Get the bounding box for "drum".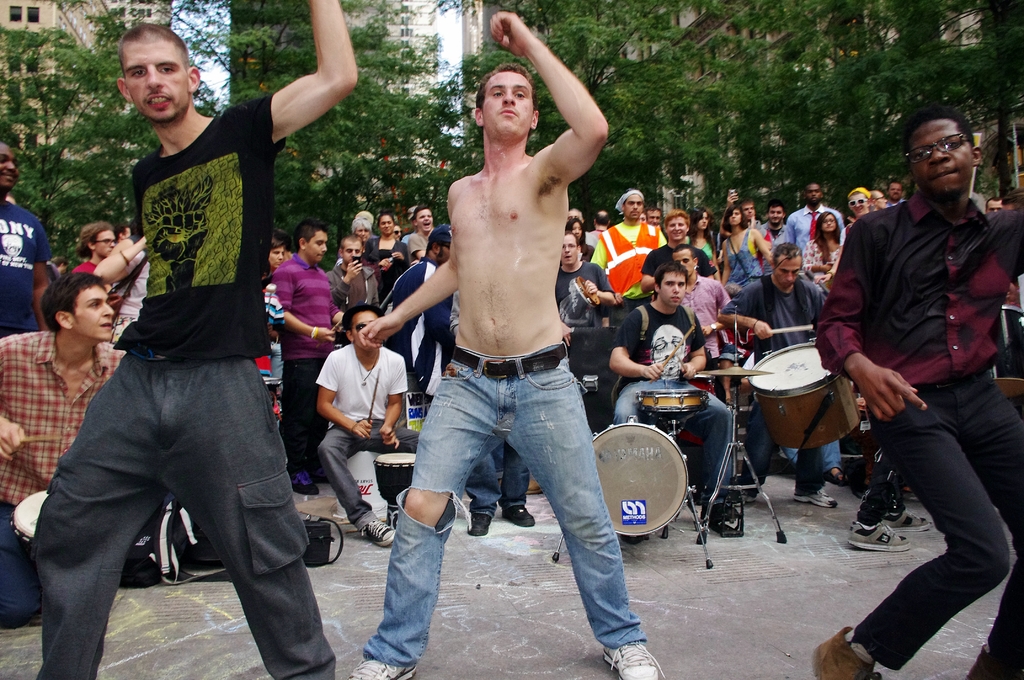
Rect(371, 454, 414, 512).
